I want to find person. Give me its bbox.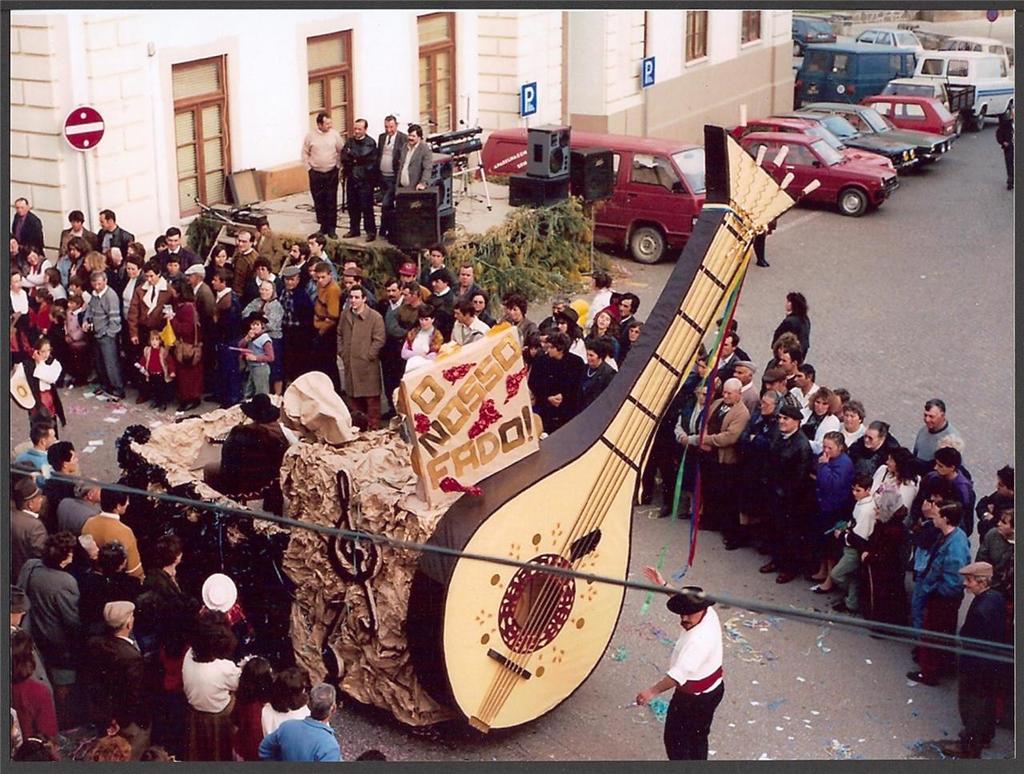
[380,118,402,238].
